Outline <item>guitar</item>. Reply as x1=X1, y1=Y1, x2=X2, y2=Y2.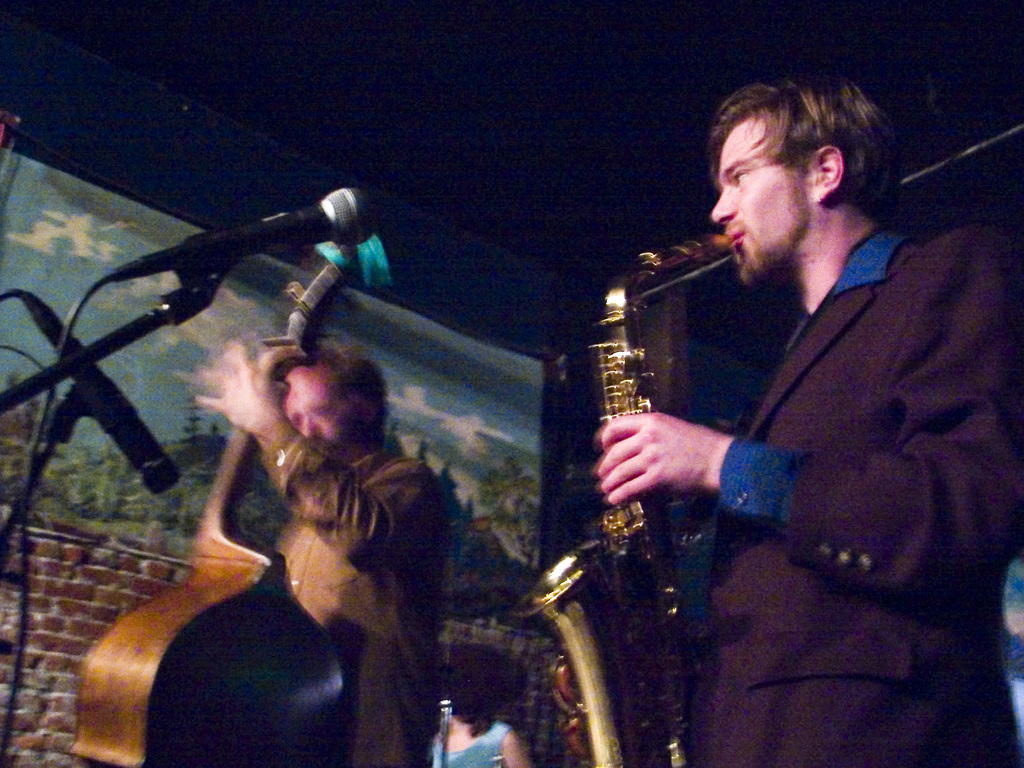
x1=63, y1=253, x2=665, y2=766.
